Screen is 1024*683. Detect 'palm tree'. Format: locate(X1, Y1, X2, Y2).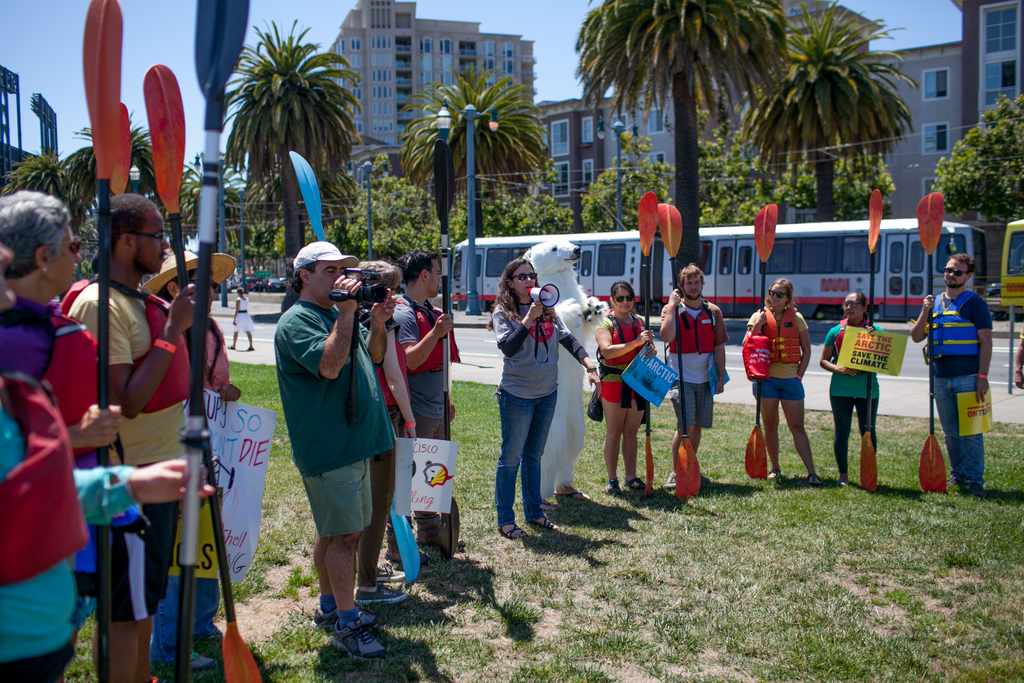
locate(219, 19, 367, 254).
